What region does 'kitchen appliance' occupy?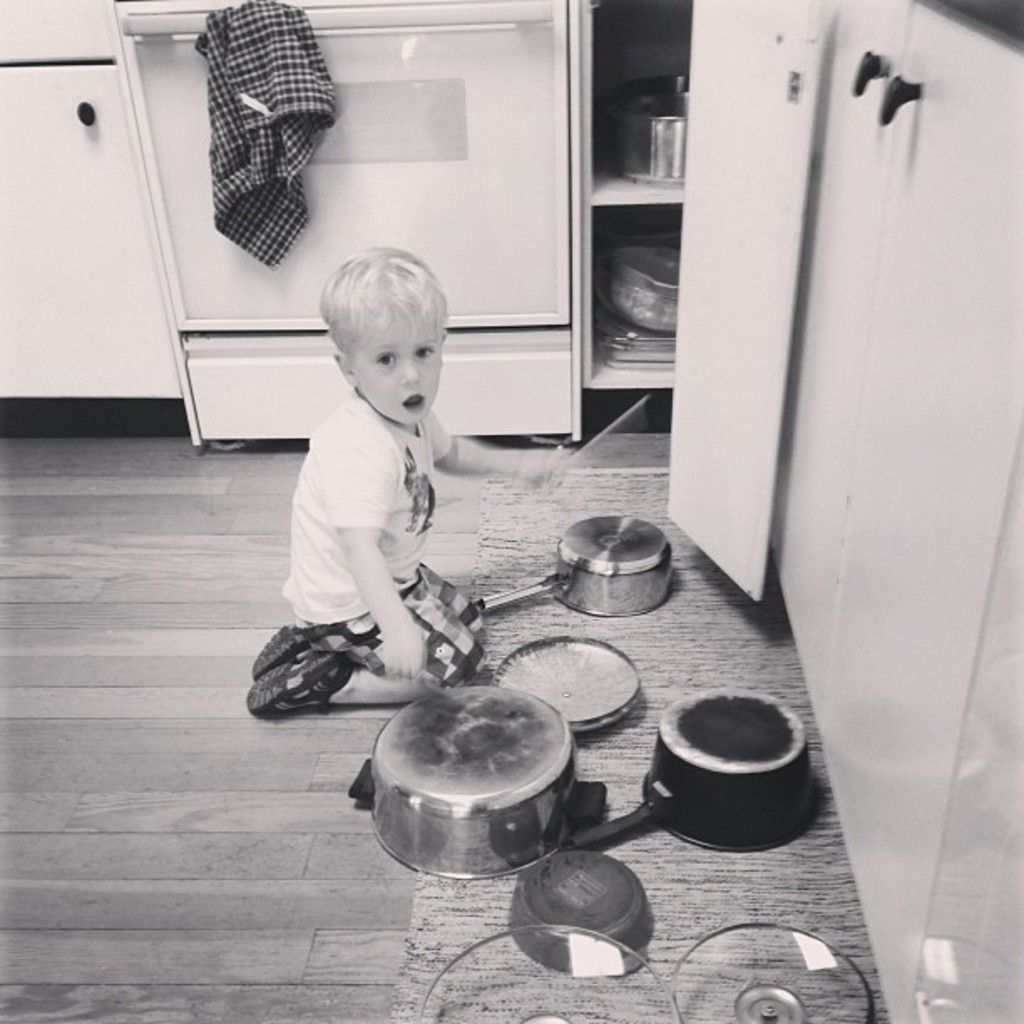
[x1=612, y1=243, x2=678, y2=325].
